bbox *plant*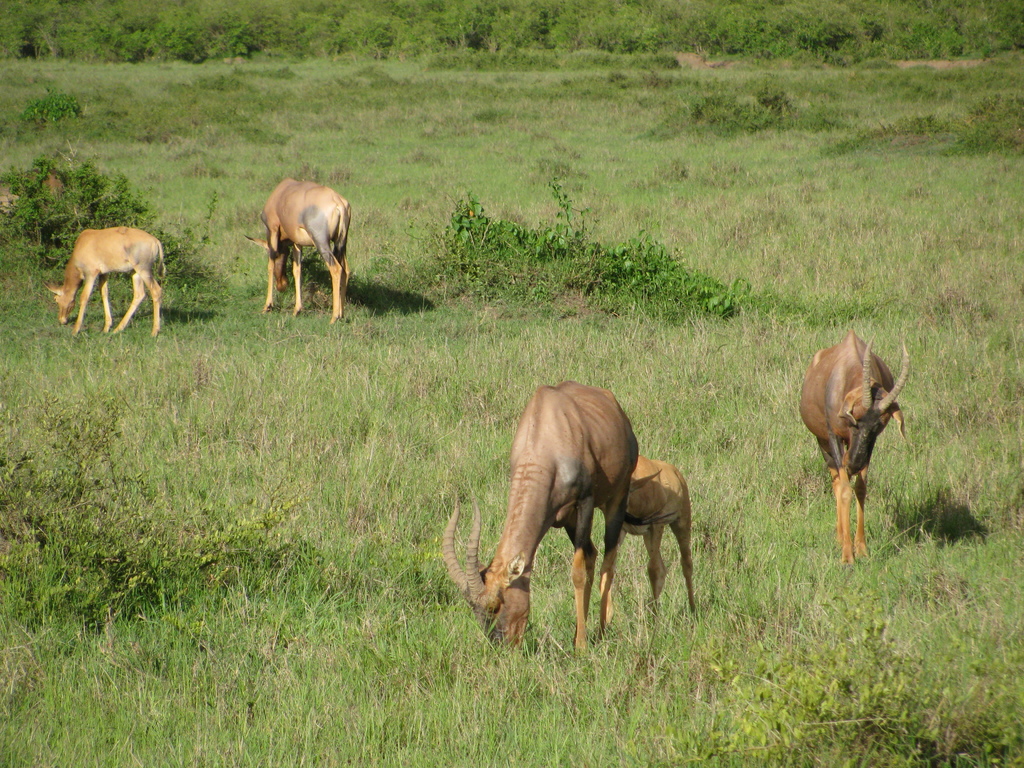
[left=0, top=0, right=1023, bottom=67]
